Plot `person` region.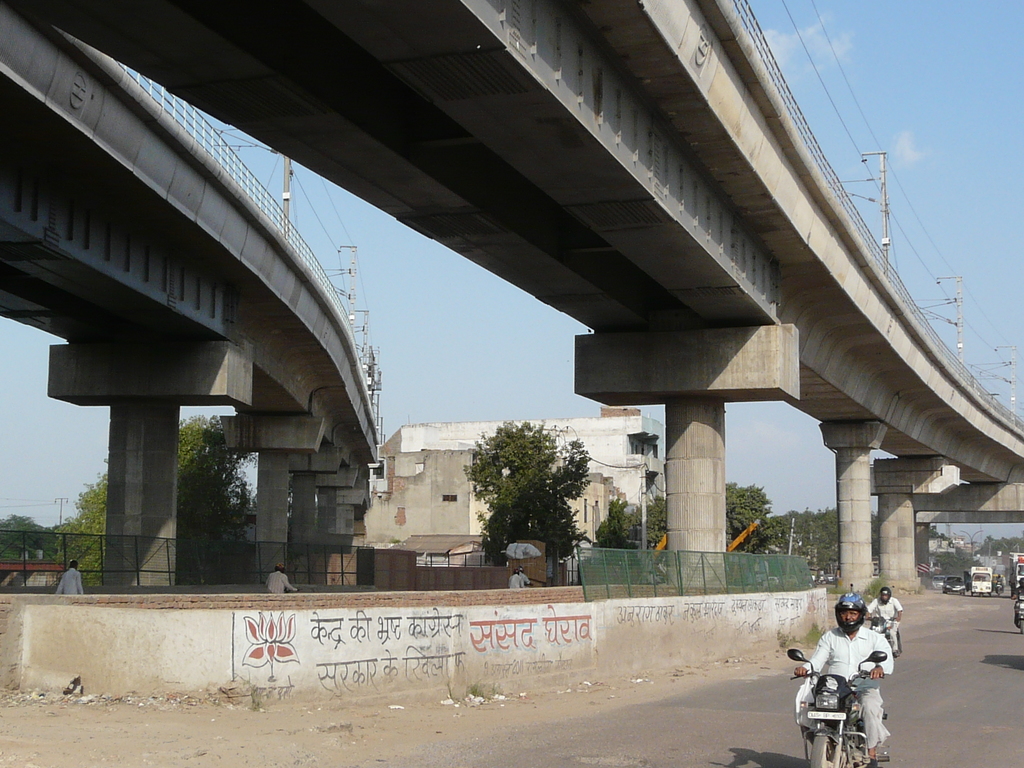
Plotted at (794,595,891,753).
